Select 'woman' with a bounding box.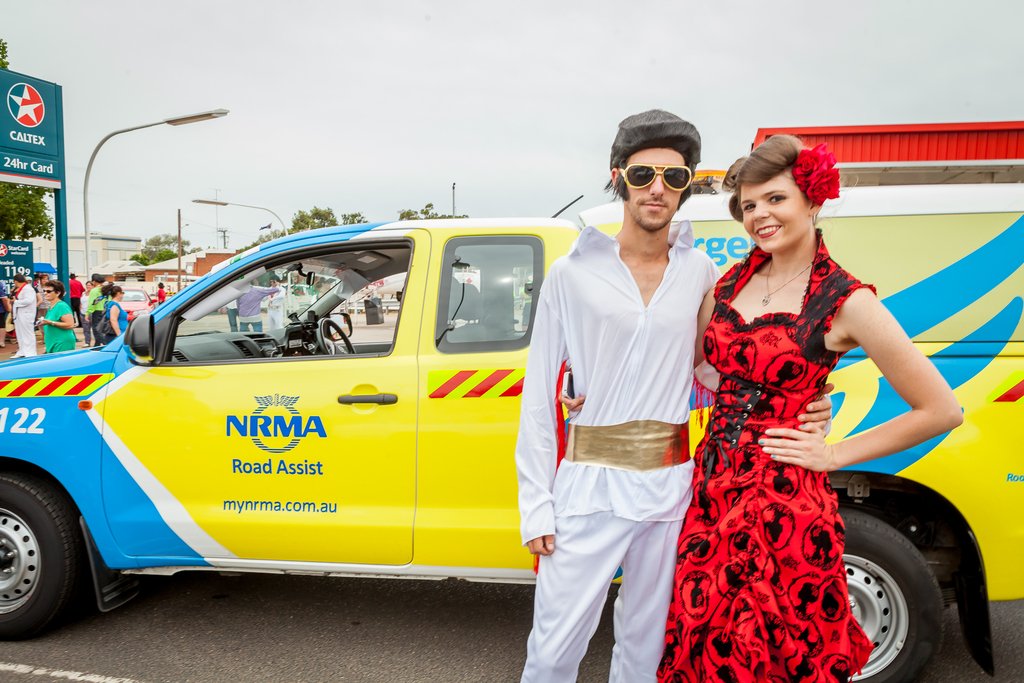
BBox(102, 285, 126, 344).
